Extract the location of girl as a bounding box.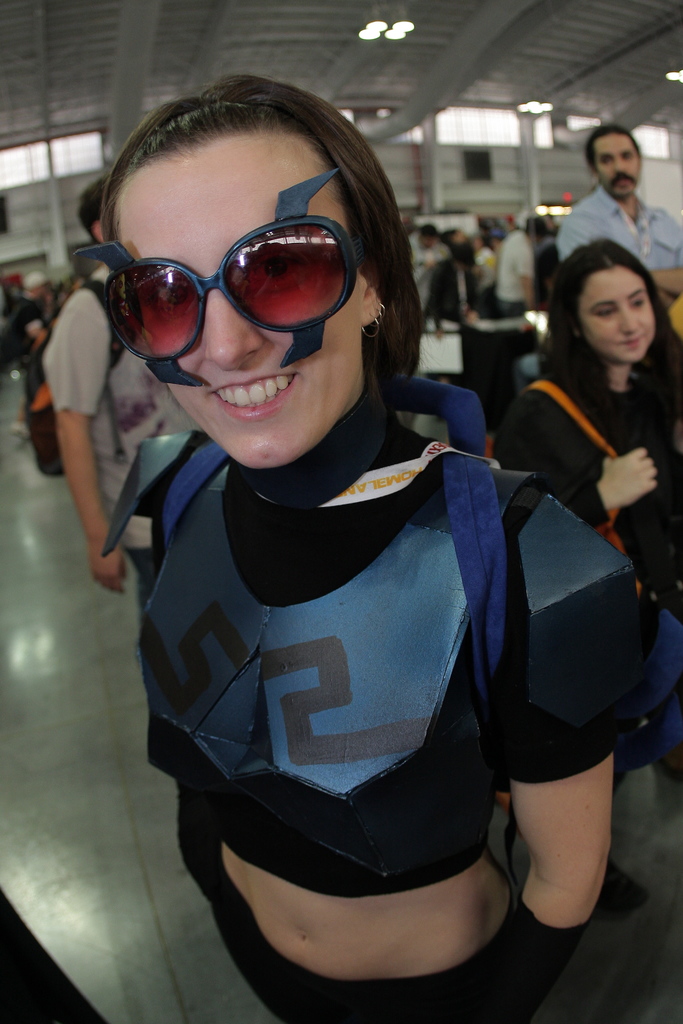
72, 54, 680, 1021.
